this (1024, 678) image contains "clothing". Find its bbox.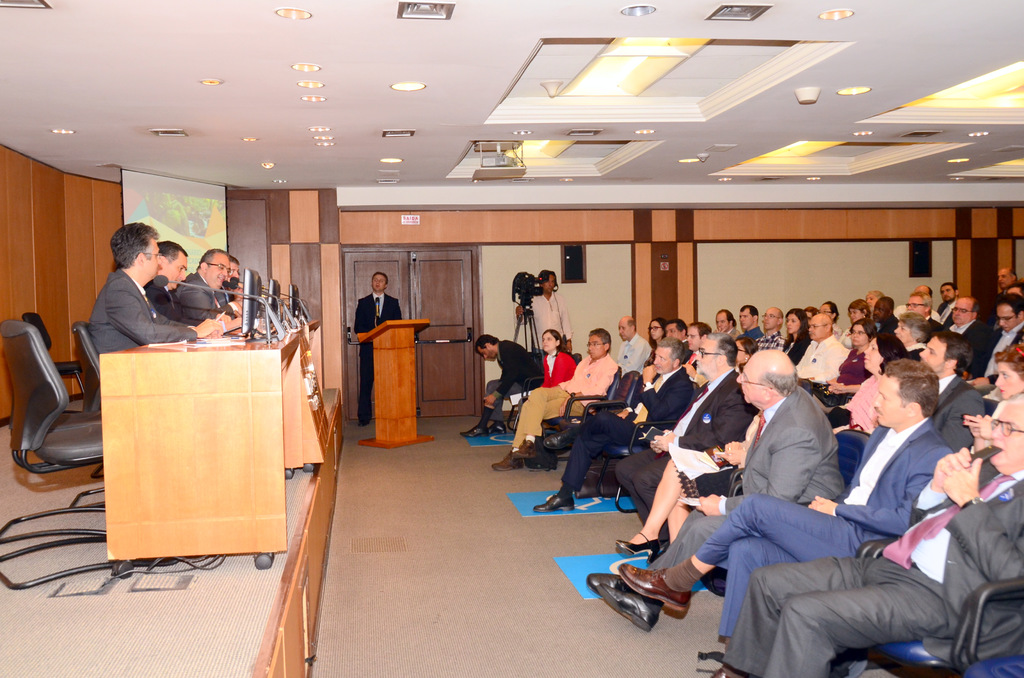
(left=514, top=386, right=602, bottom=444).
